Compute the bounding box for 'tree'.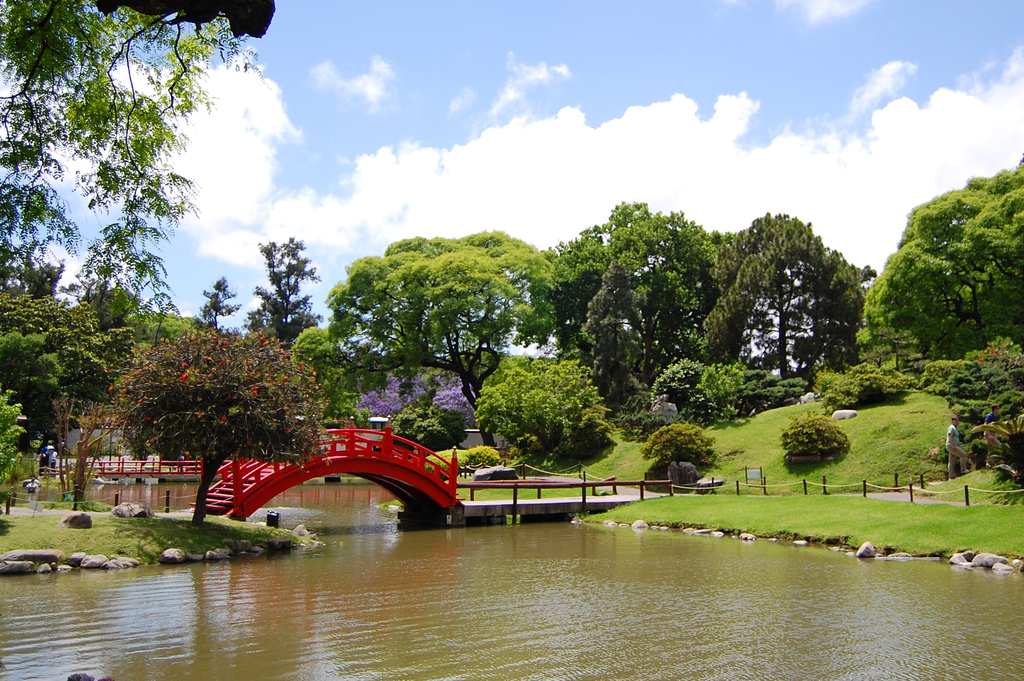
283, 233, 561, 429.
